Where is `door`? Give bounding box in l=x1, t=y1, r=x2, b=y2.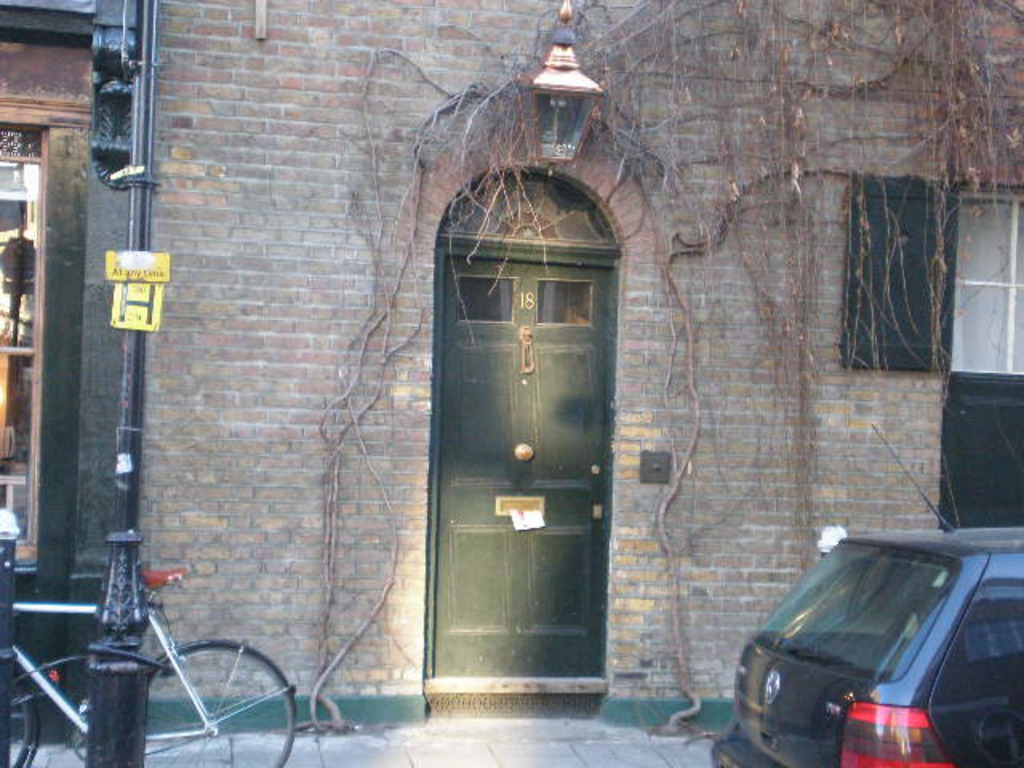
l=429, t=139, r=611, b=707.
